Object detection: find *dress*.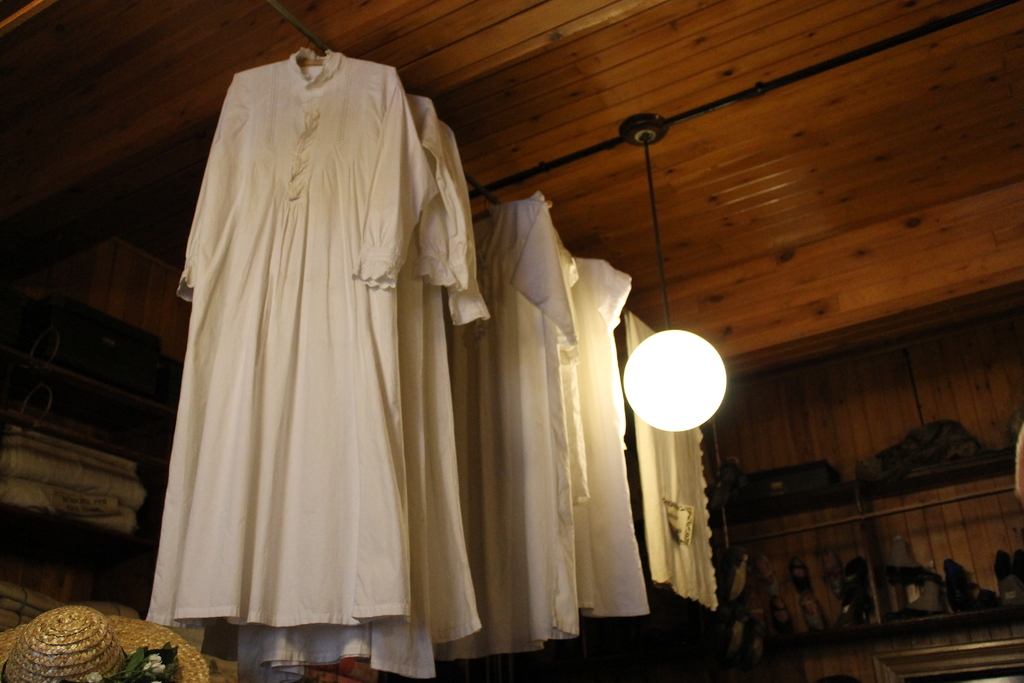
(565,252,650,621).
